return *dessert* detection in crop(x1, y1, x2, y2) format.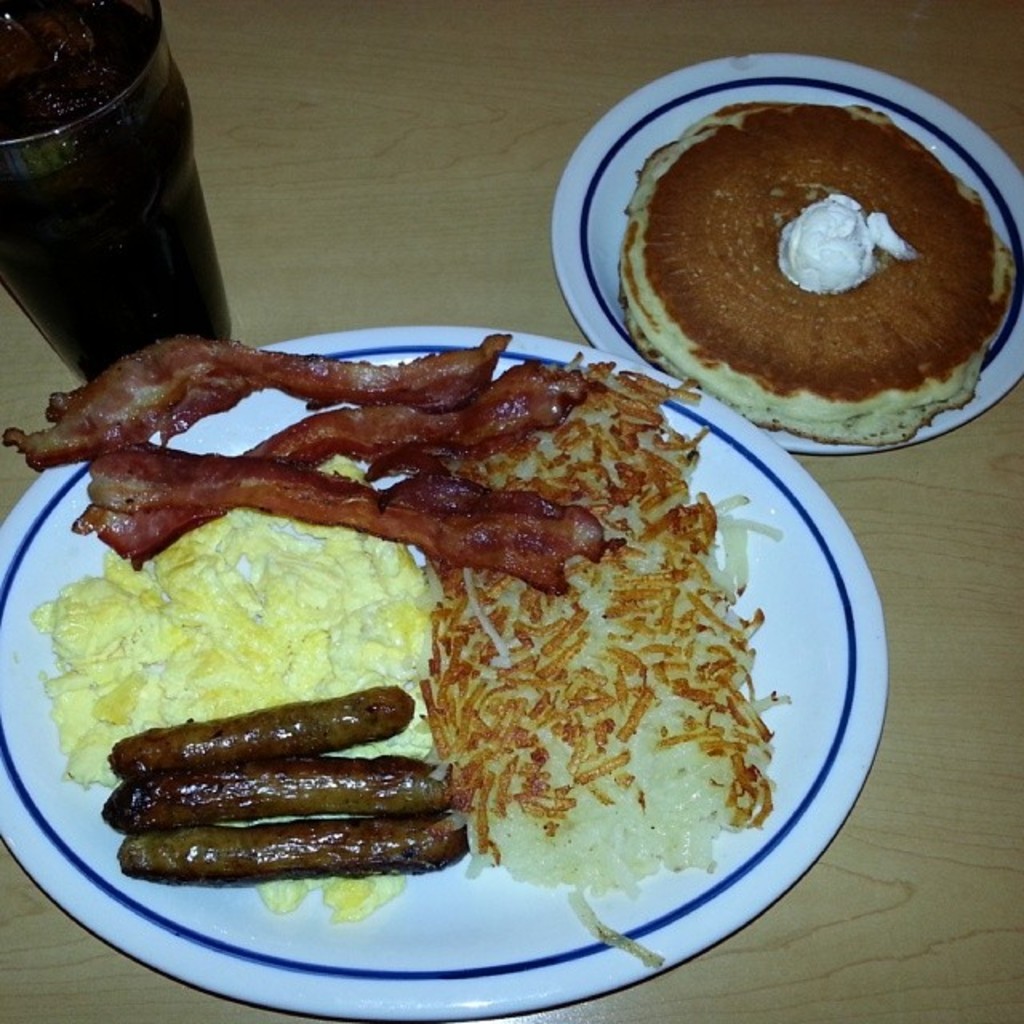
crop(0, 330, 501, 467).
